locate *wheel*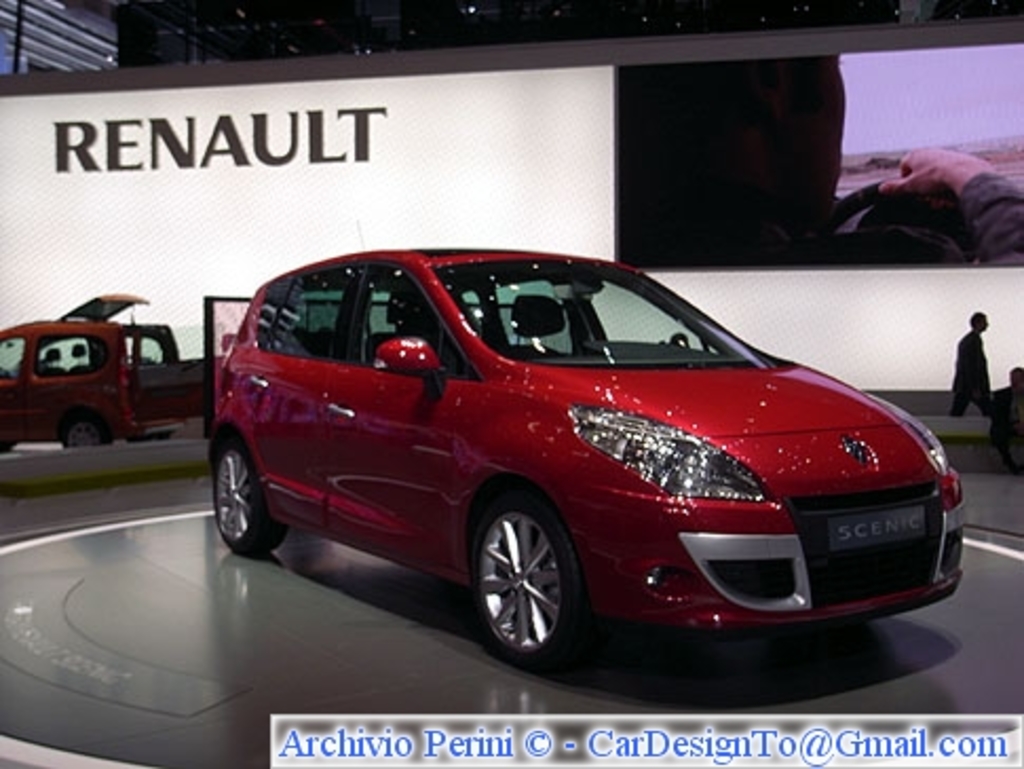
select_region(477, 494, 587, 674)
